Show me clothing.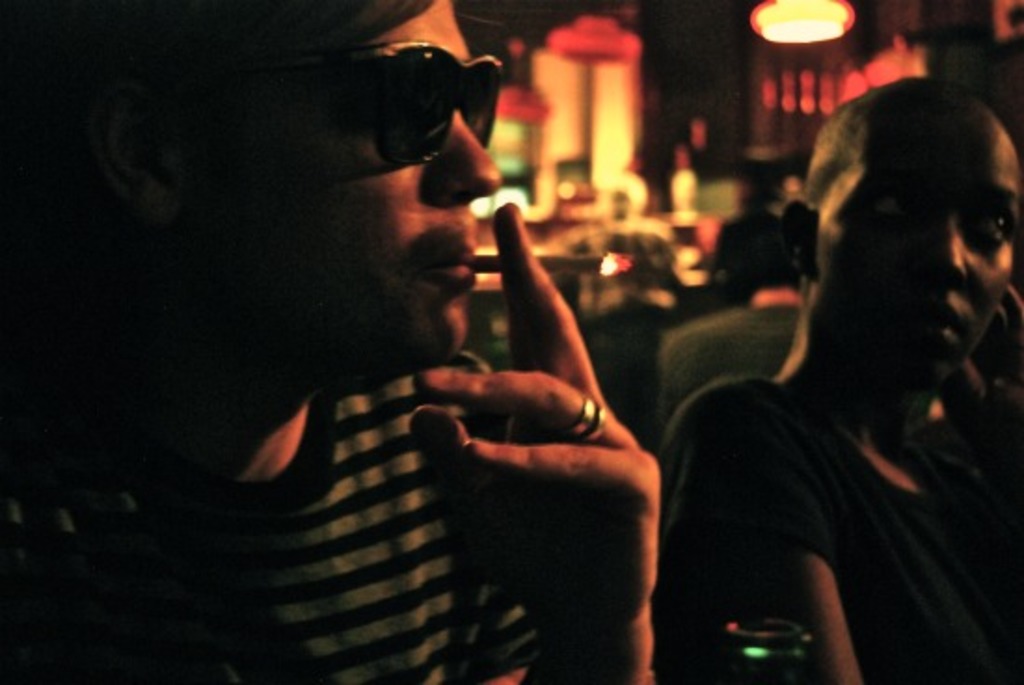
clothing is here: <bbox>657, 372, 1022, 683</bbox>.
